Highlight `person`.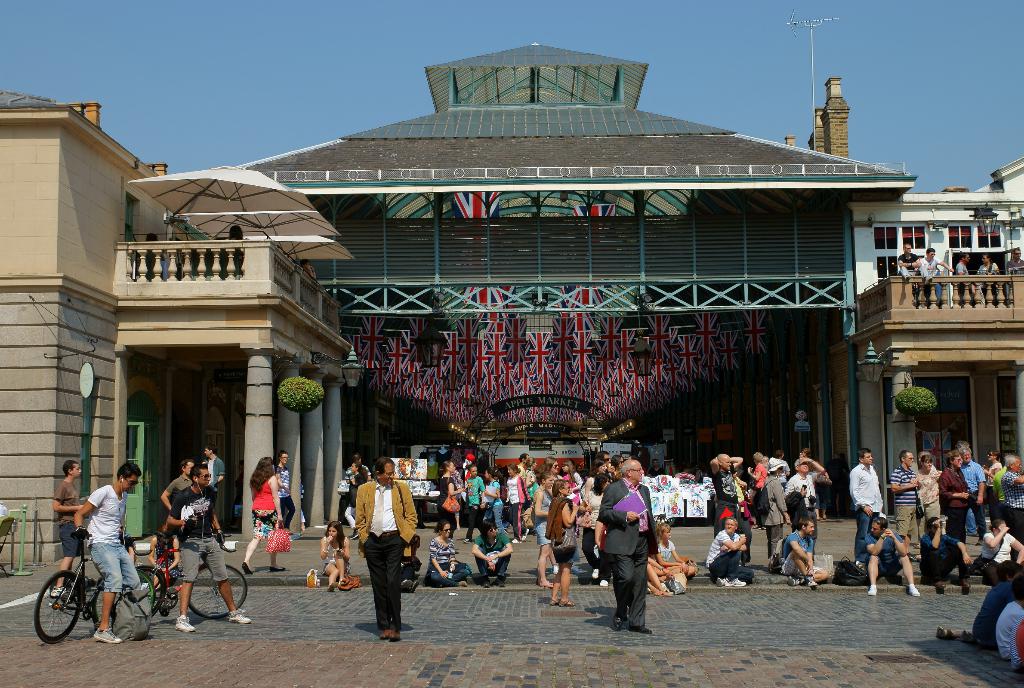
Highlighted region: box(860, 515, 925, 596).
